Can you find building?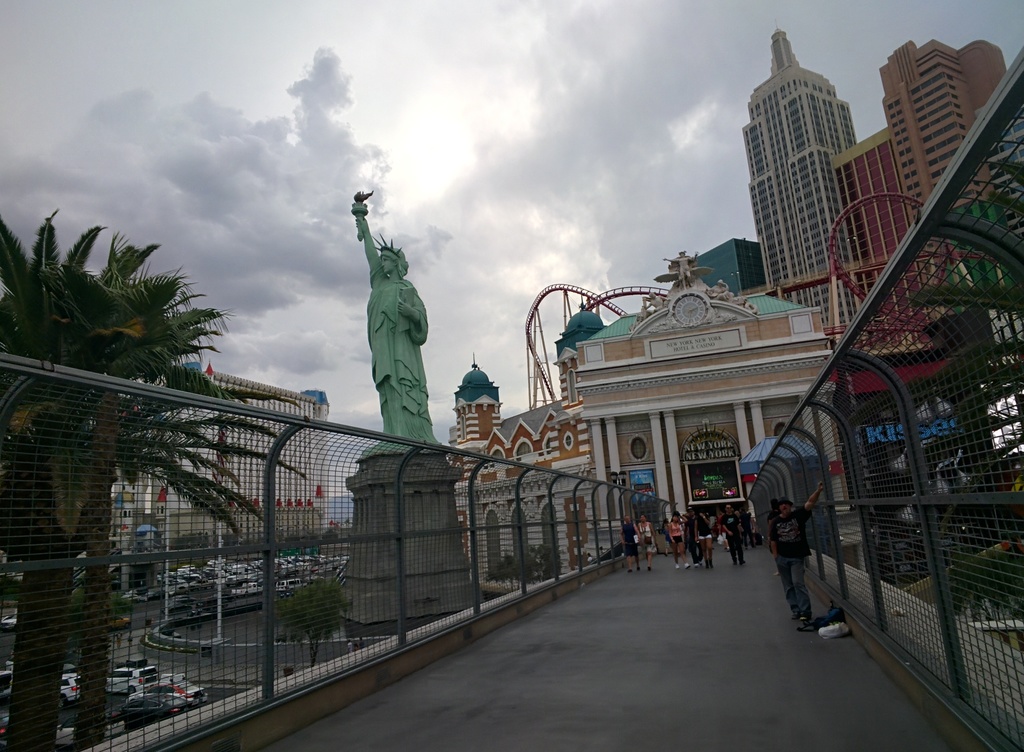
Yes, bounding box: locate(118, 363, 330, 535).
